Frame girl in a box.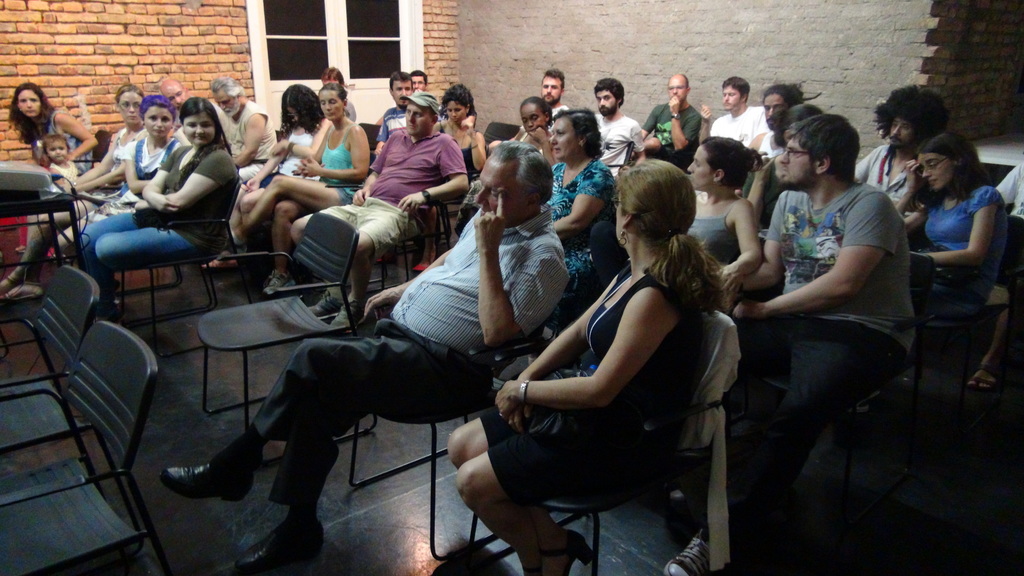
445:157:721:575.
